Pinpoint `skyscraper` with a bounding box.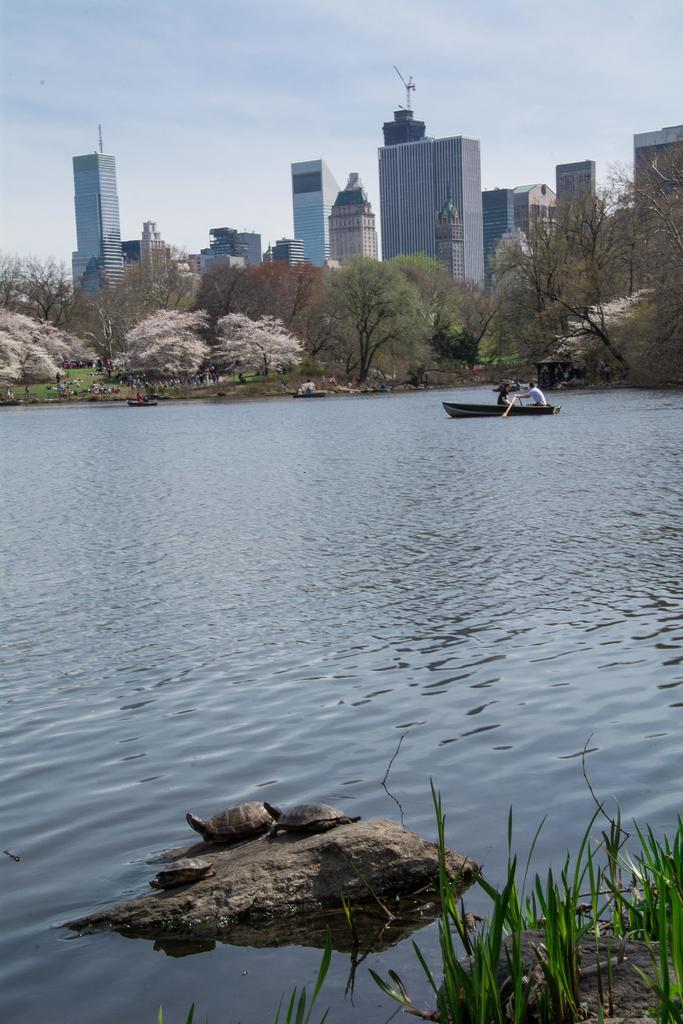
(left=366, top=127, right=490, bottom=288).
